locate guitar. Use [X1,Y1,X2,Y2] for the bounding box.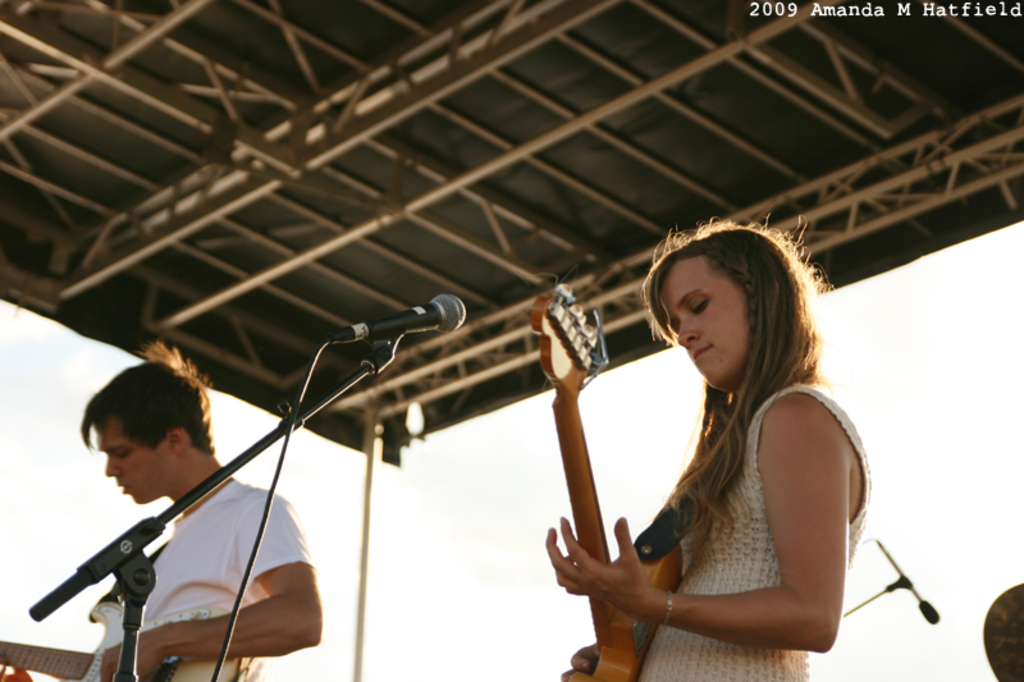
[0,607,252,681].
